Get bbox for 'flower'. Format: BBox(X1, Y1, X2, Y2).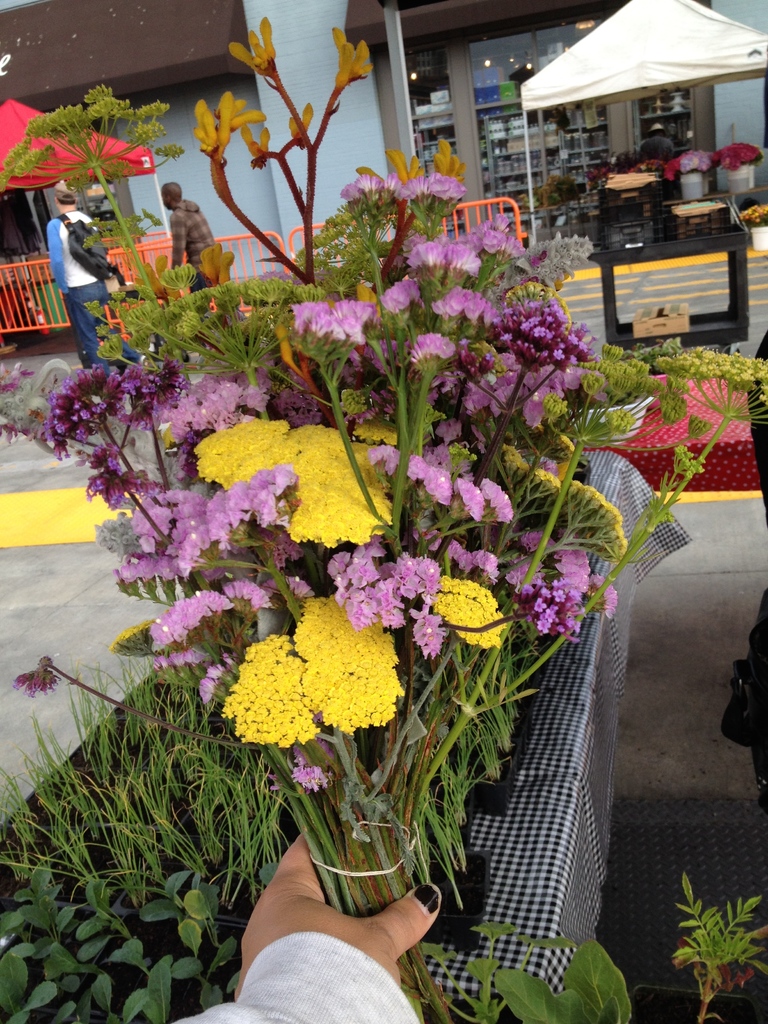
BBox(331, 29, 380, 79).
